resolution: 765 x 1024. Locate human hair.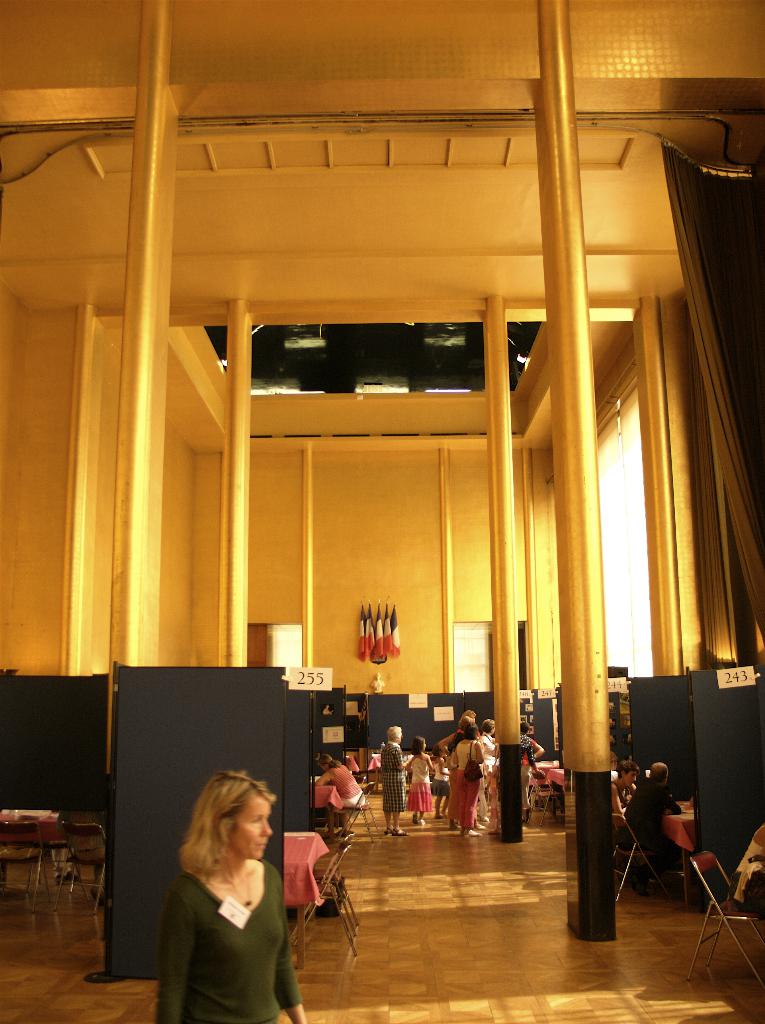
bbox(654, 761, 669, 784).
